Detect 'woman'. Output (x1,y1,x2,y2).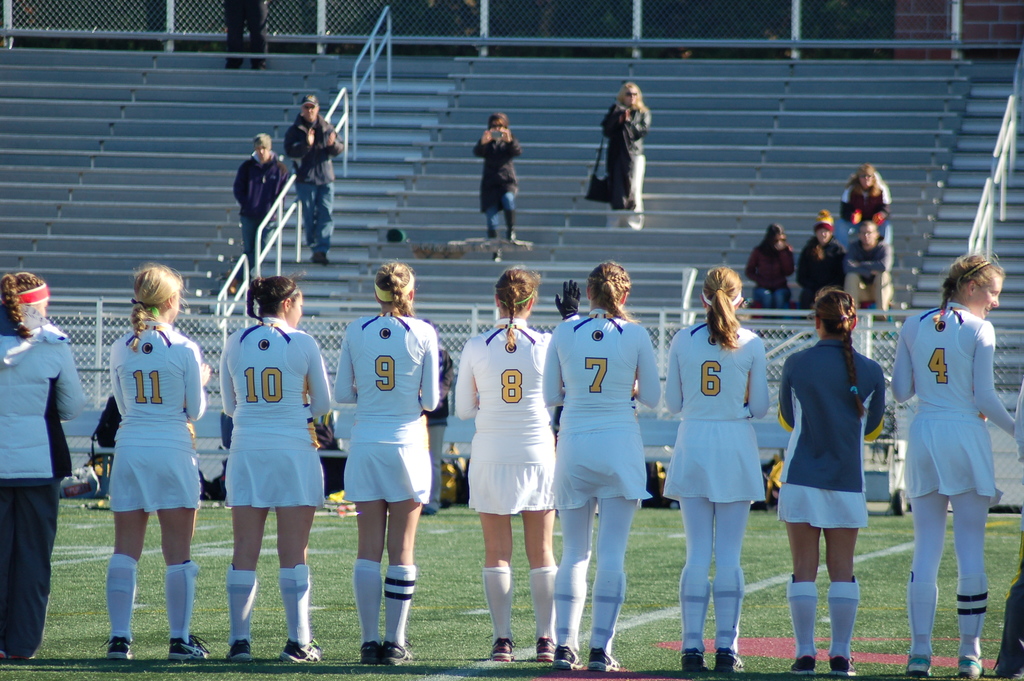
(111,256,213,662).
